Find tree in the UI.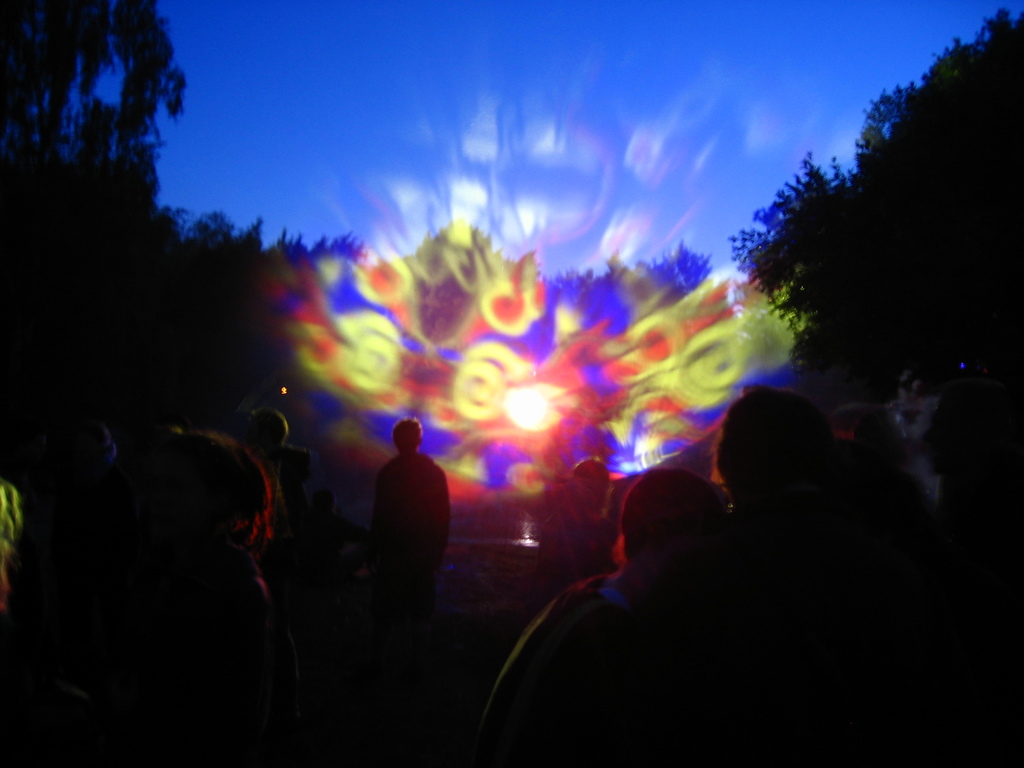
UI element at <bbox>0, 3, 364, 451</bbox>.
